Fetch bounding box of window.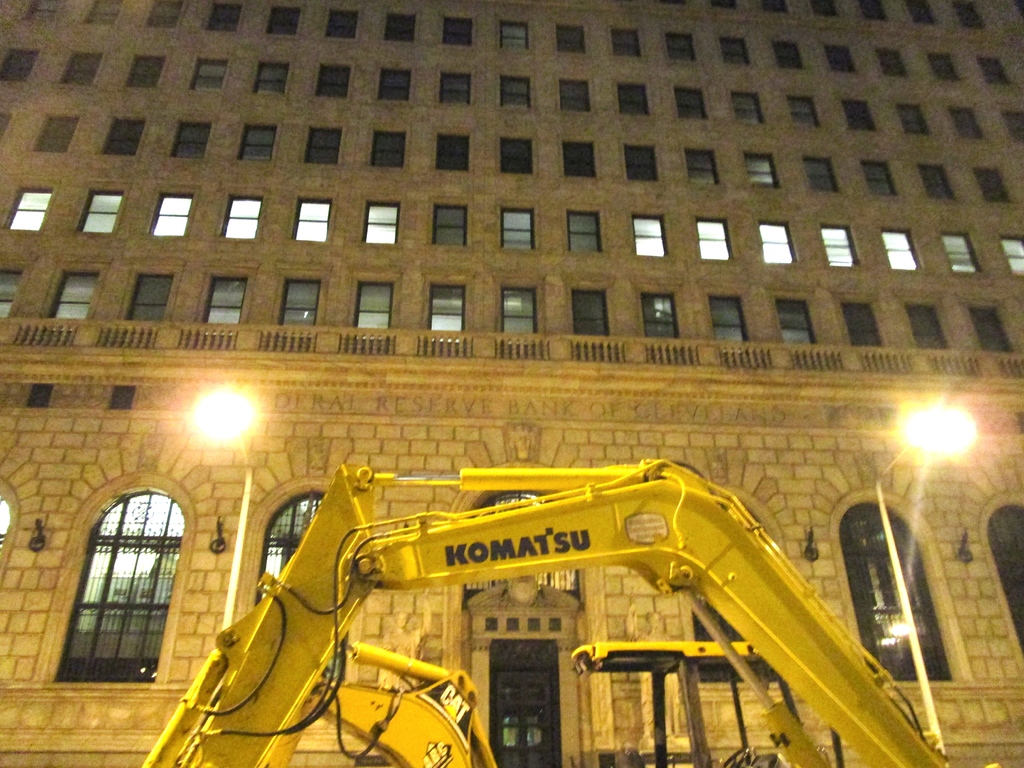
Bbox: rect(147, 0, 184, 28).
